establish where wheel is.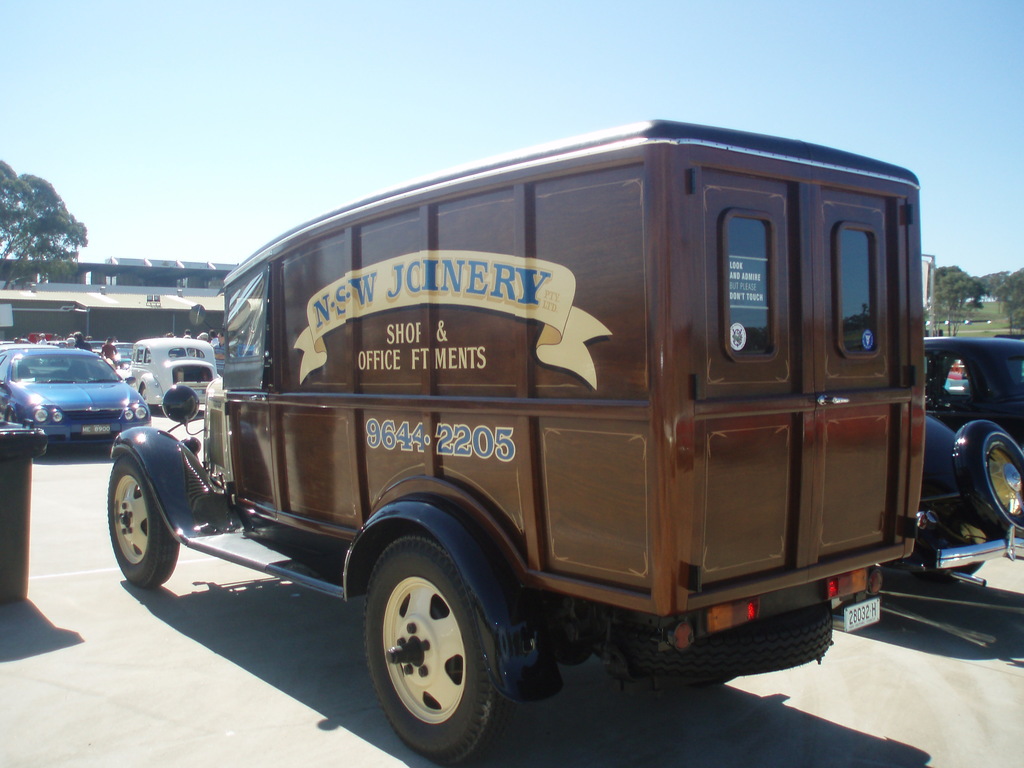
Established at 367 531 510 767.
